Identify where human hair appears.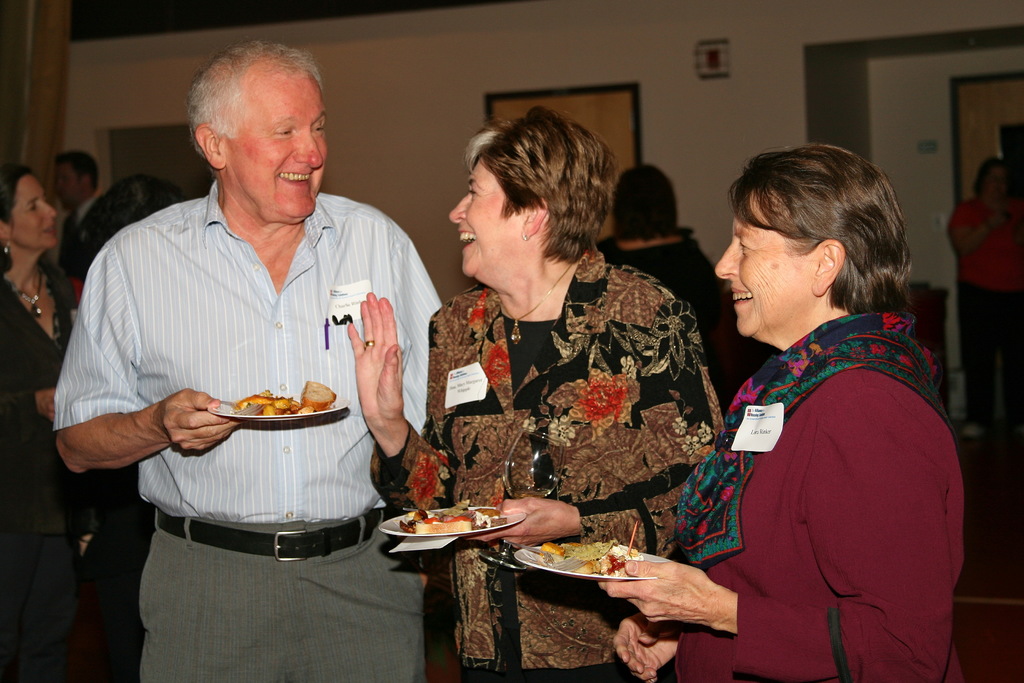
Appears at x1=60 y1=152 x2=100 y2=195.
